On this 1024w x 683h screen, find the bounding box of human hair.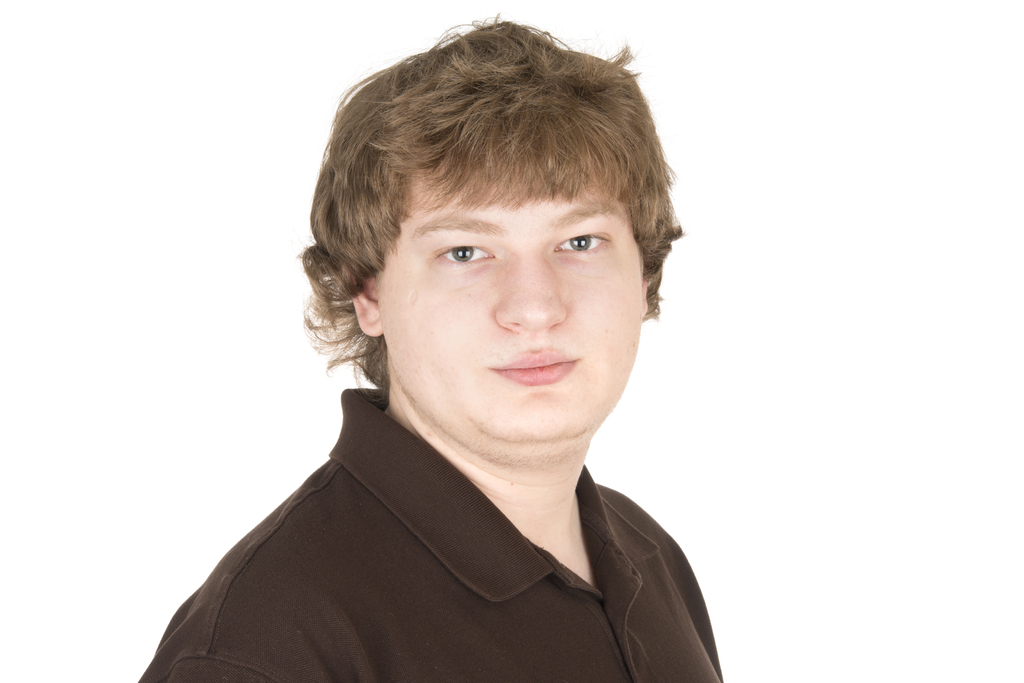
Bounding box: [296,19,666,419].
